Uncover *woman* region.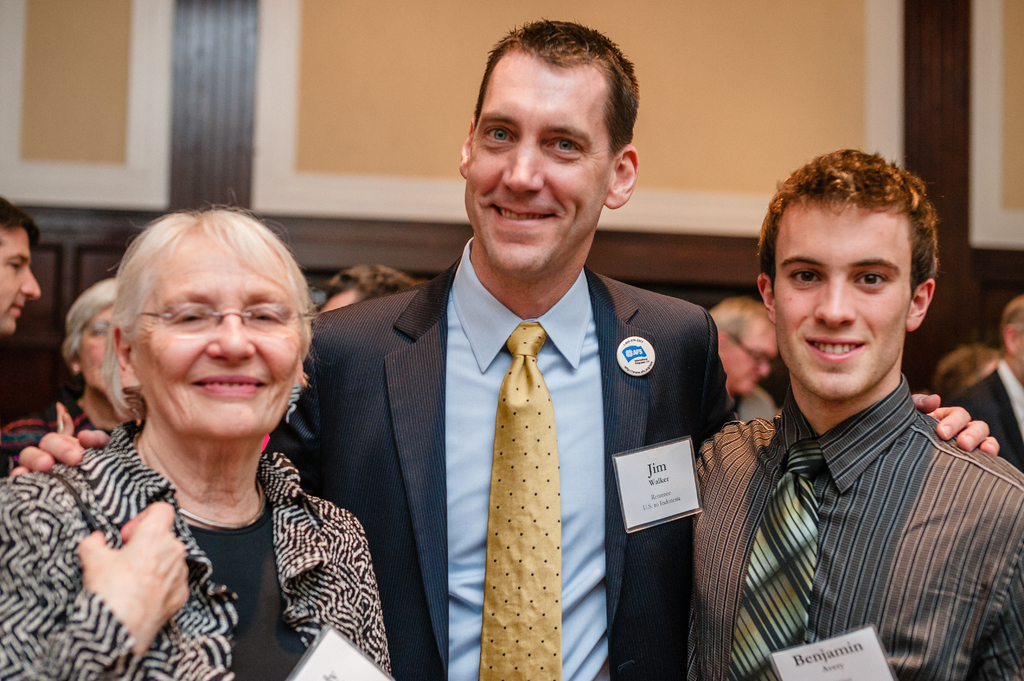
Uncovered: Rect(0, 200, 390, 680).
